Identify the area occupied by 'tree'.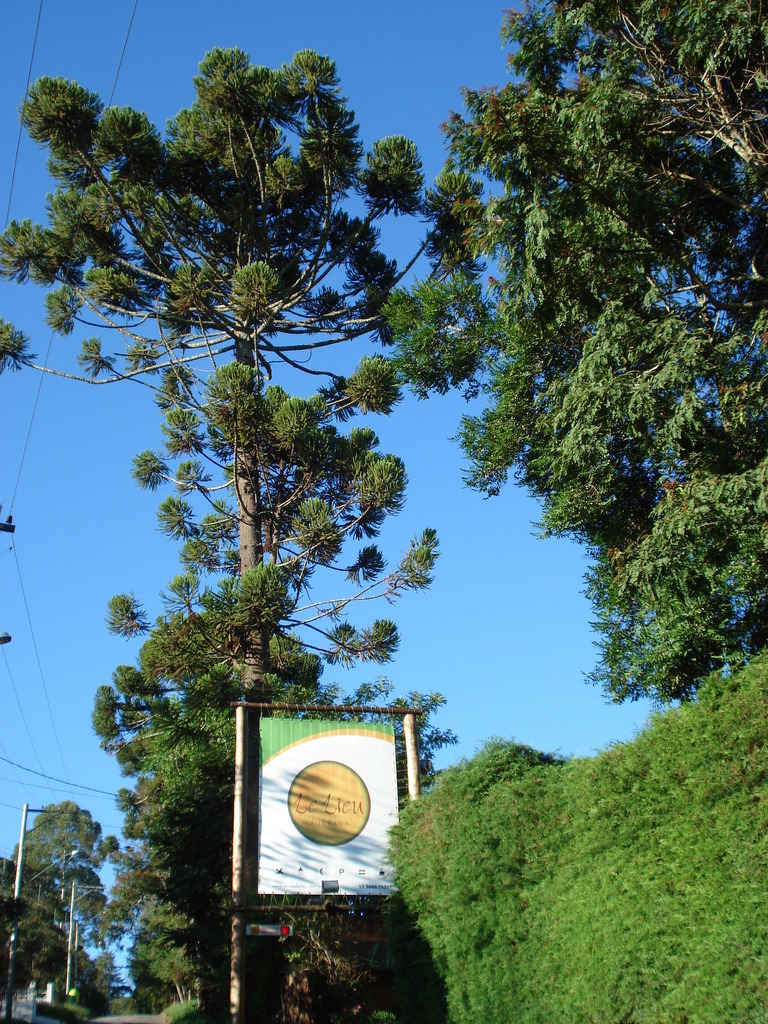
Area: l=0, t=852, r=77, b=1015.
